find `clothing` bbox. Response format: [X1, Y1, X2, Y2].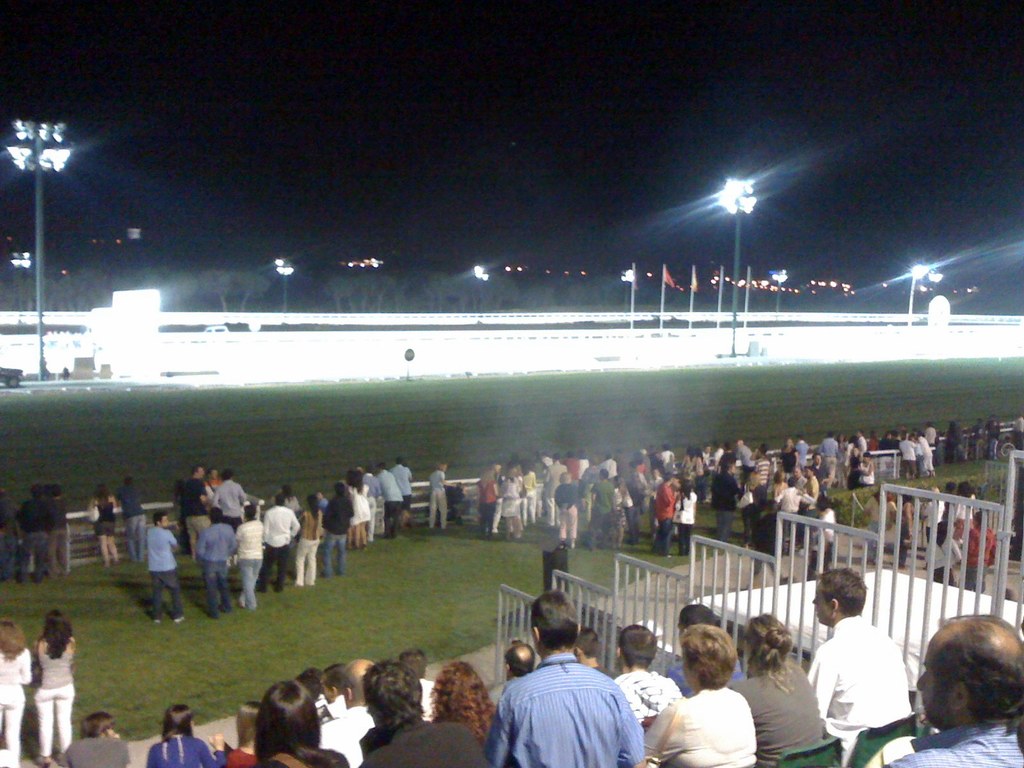
[509, 666, 637, 767].
